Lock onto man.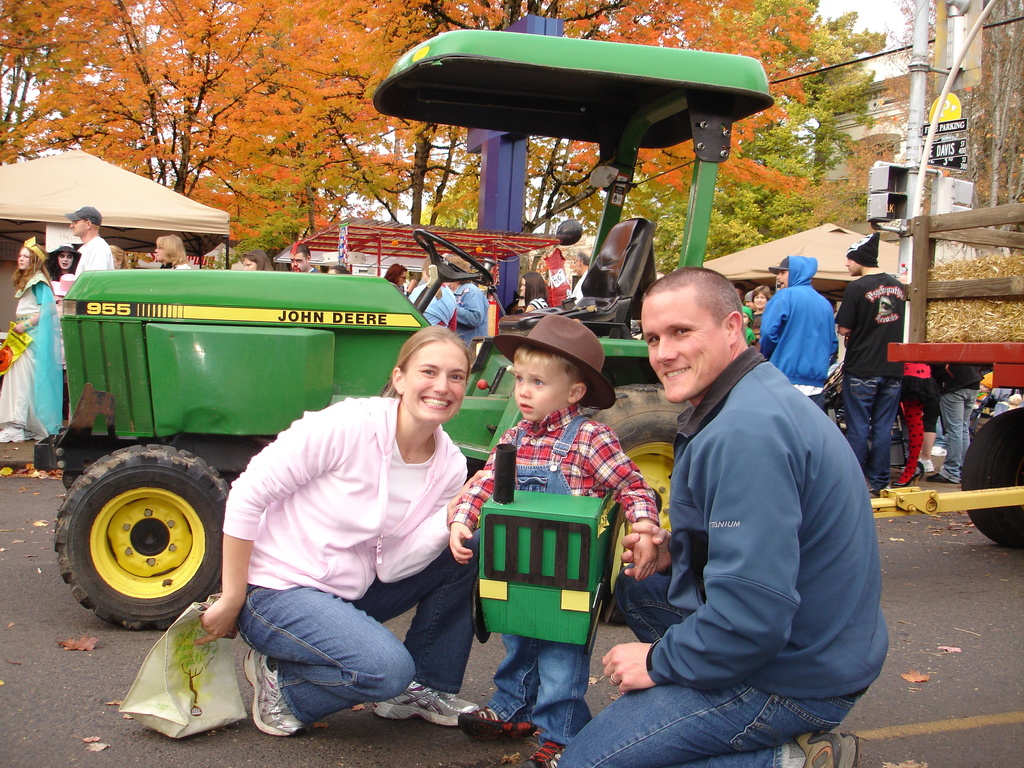
Locked: 68/204/118/416.
